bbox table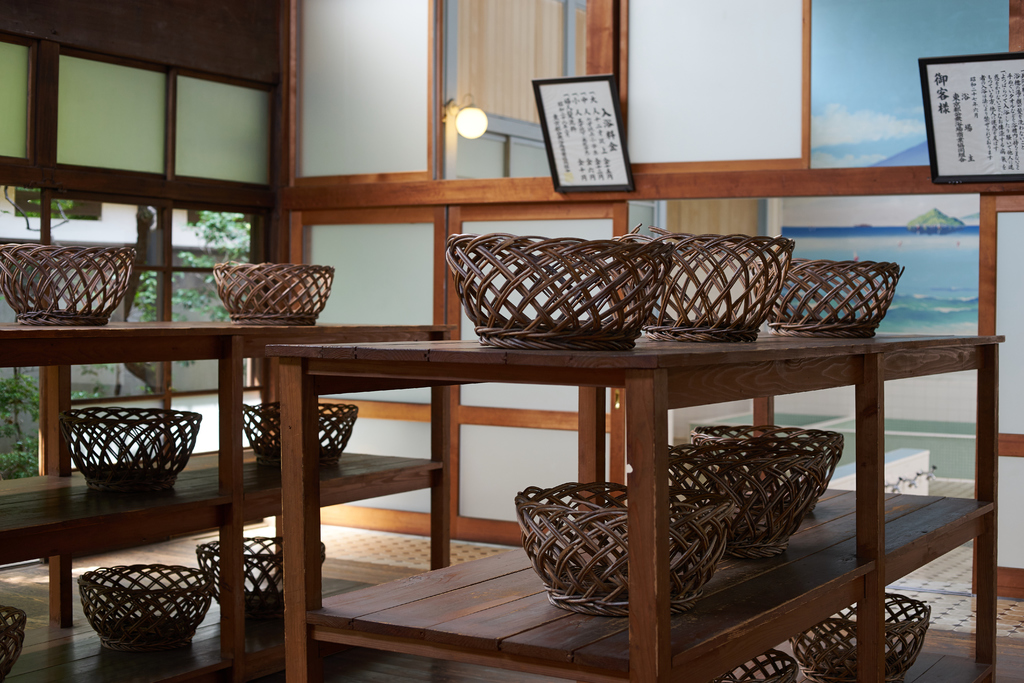
x1=262 y1=327 x2=1003 y2=682
